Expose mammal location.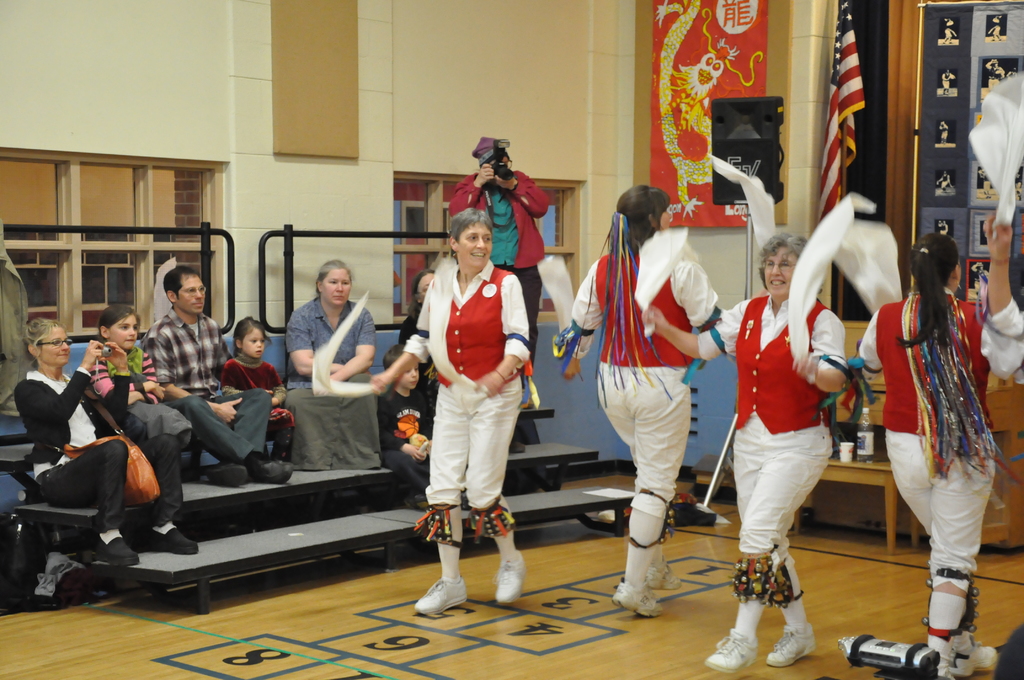
Exposed at <bbox>282, 259, 374, 469</bbox>.
